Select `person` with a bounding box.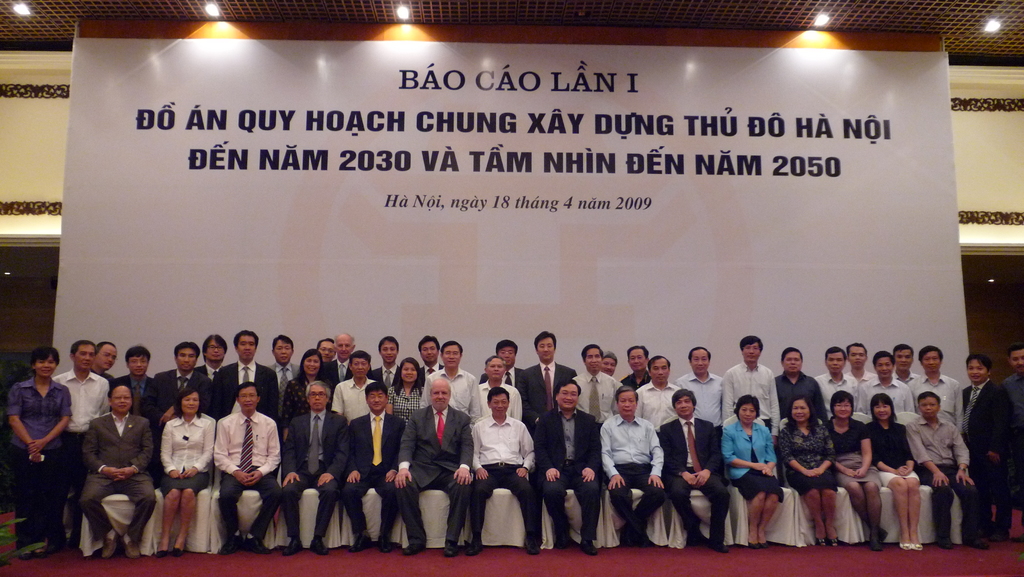
Rect(280, 350, 328, 449).
